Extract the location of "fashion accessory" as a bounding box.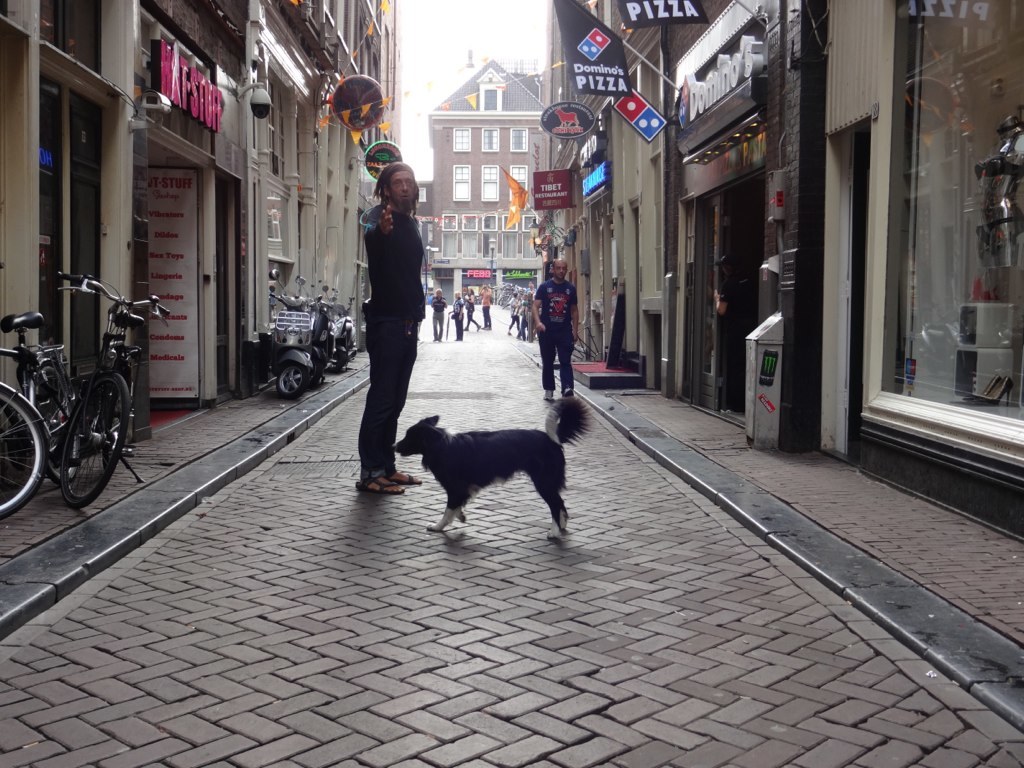
bbox=[543, 387, 555, 404].
